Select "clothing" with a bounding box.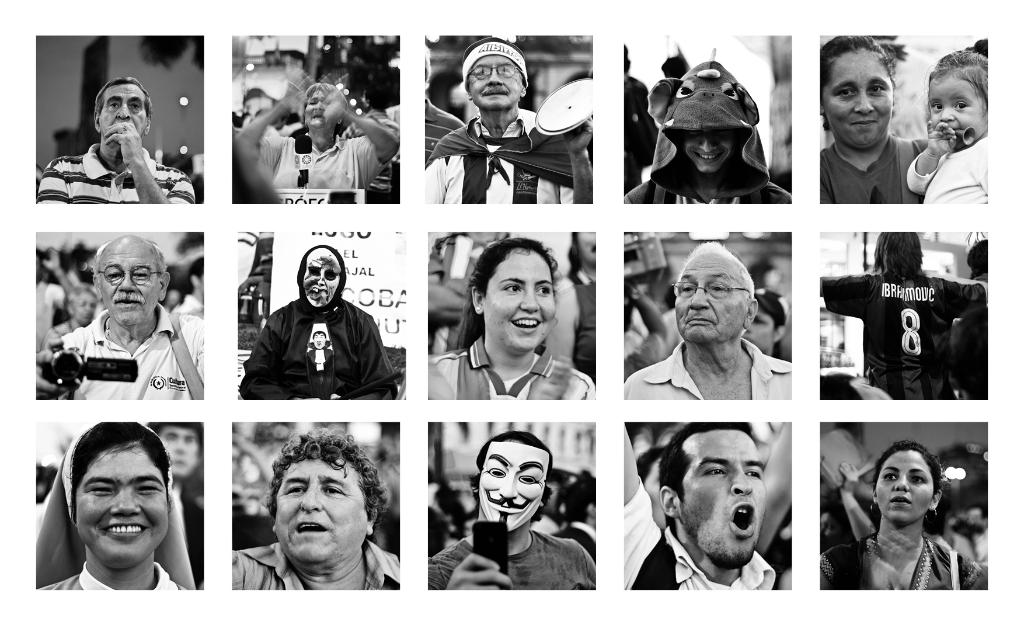
259, 140, 381, 207.
